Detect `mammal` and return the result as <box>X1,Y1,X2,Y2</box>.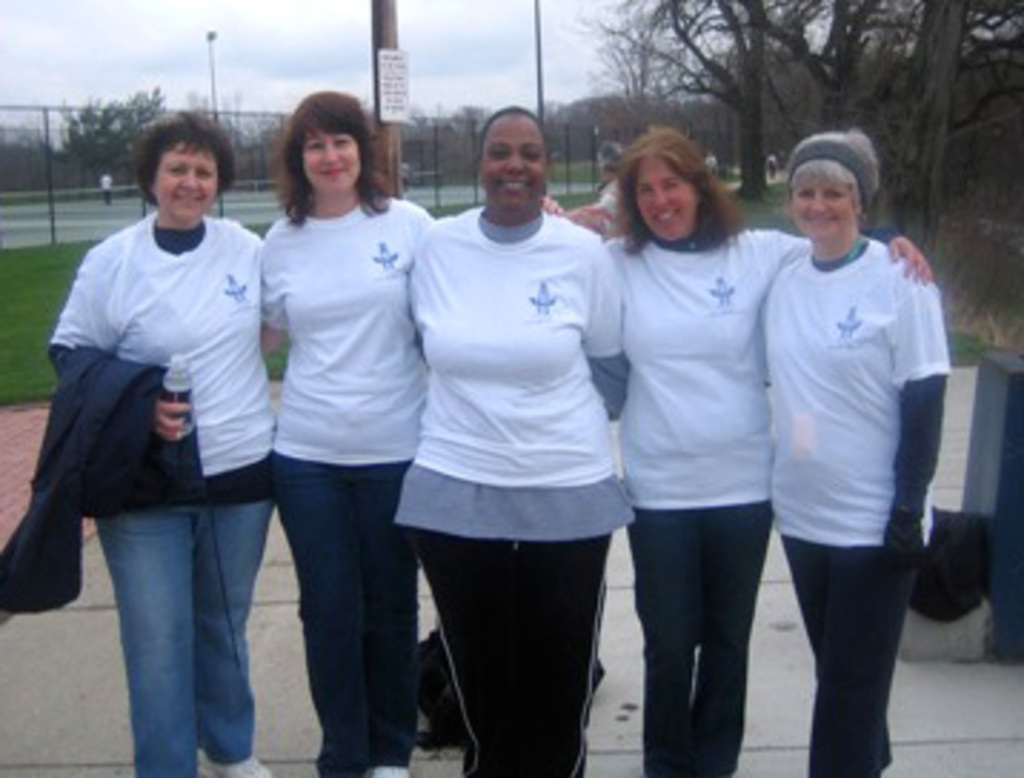
<box>406,97,626,775</box>.
